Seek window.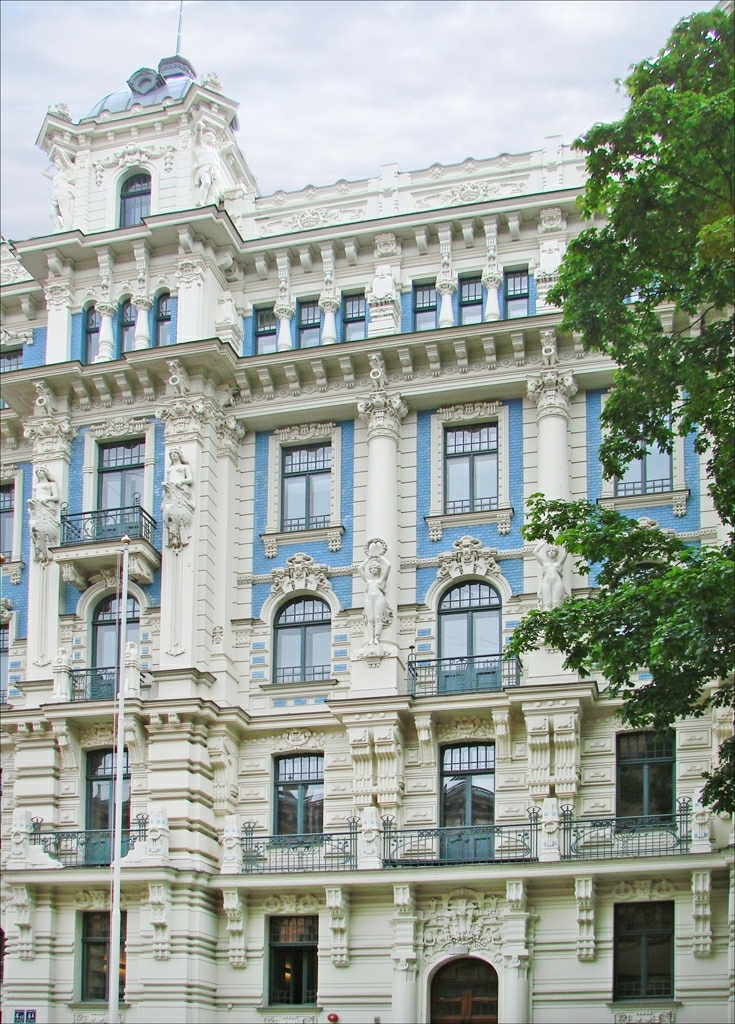
left=0, top=349, right=29, bottom=411.
